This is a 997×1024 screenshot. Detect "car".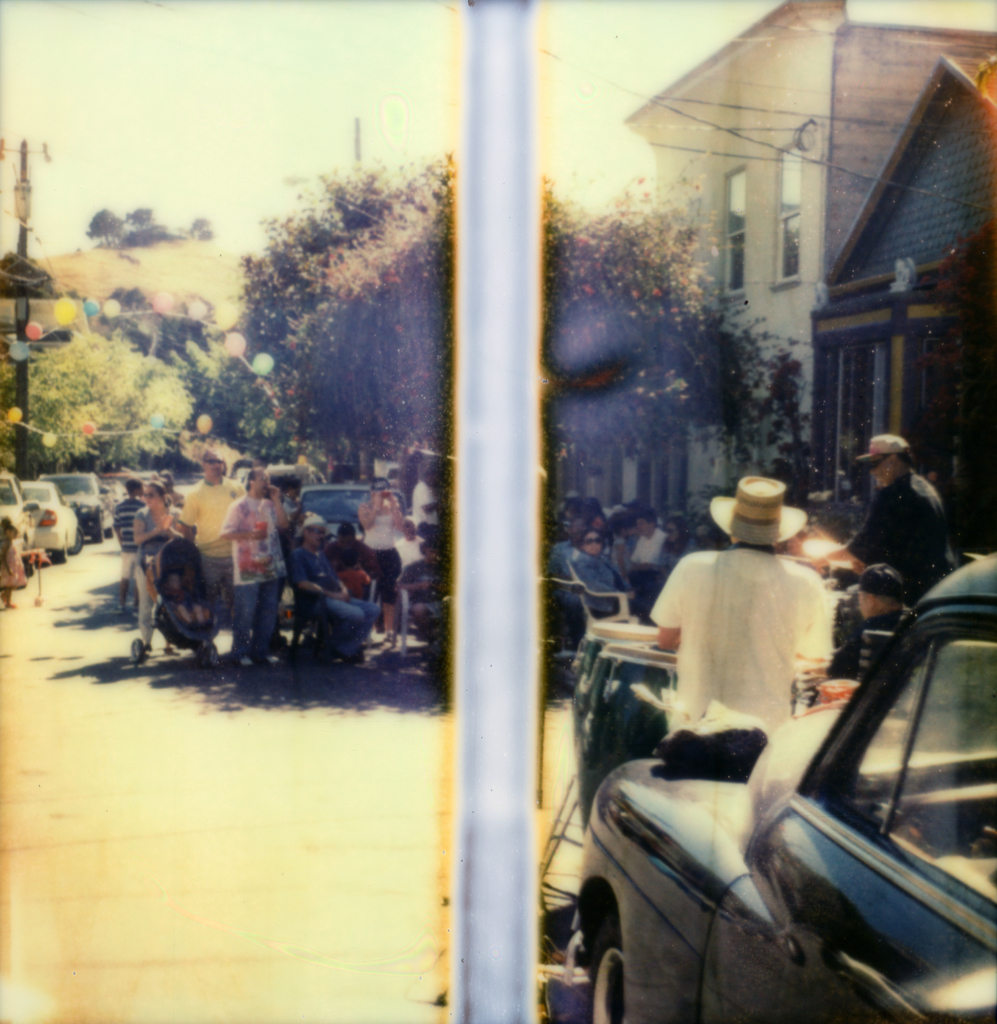
49 469 116 540.
